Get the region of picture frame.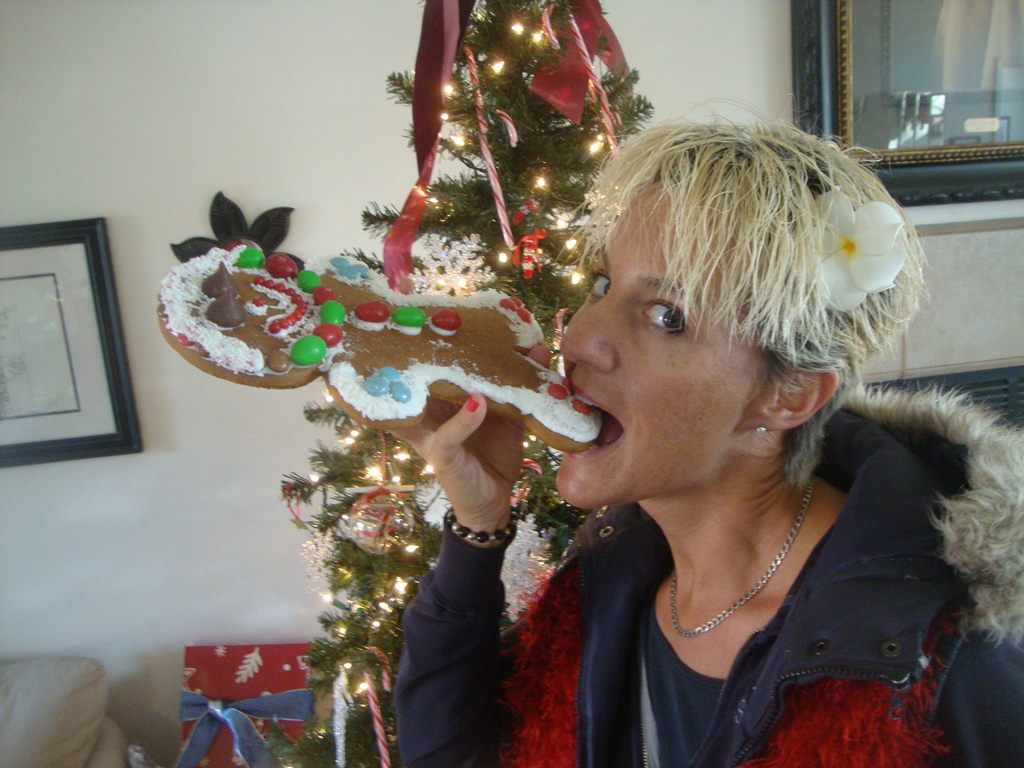
785,0,1023,207.
